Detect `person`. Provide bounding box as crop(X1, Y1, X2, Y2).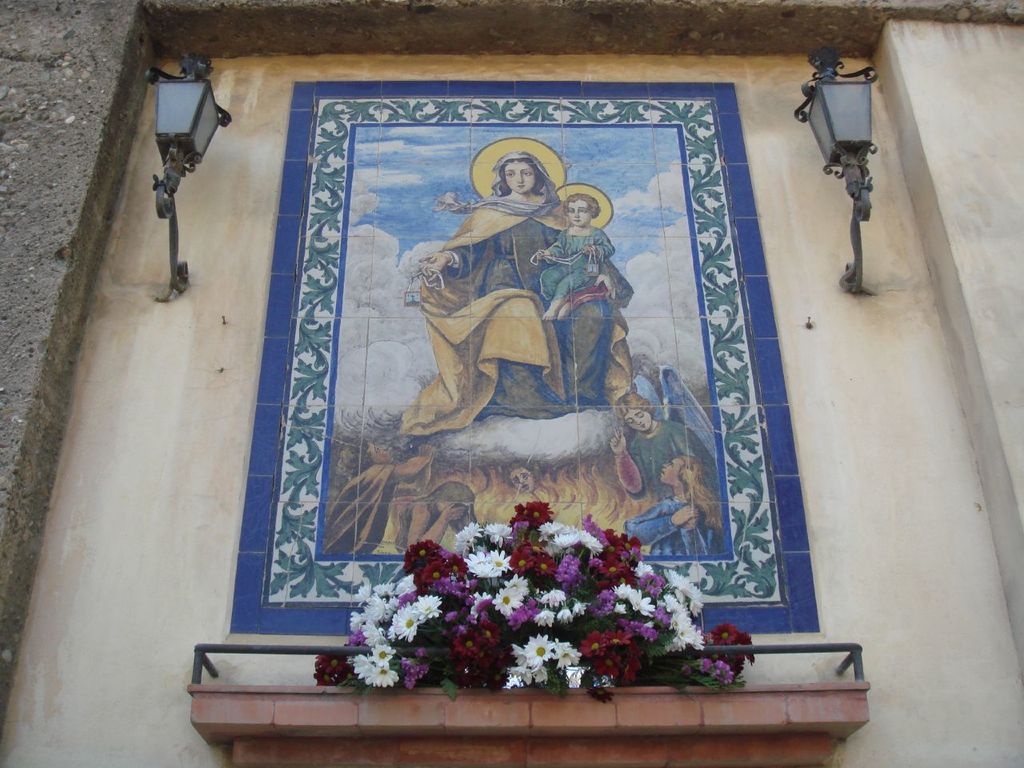
crop(529, 194, 620, 325).
